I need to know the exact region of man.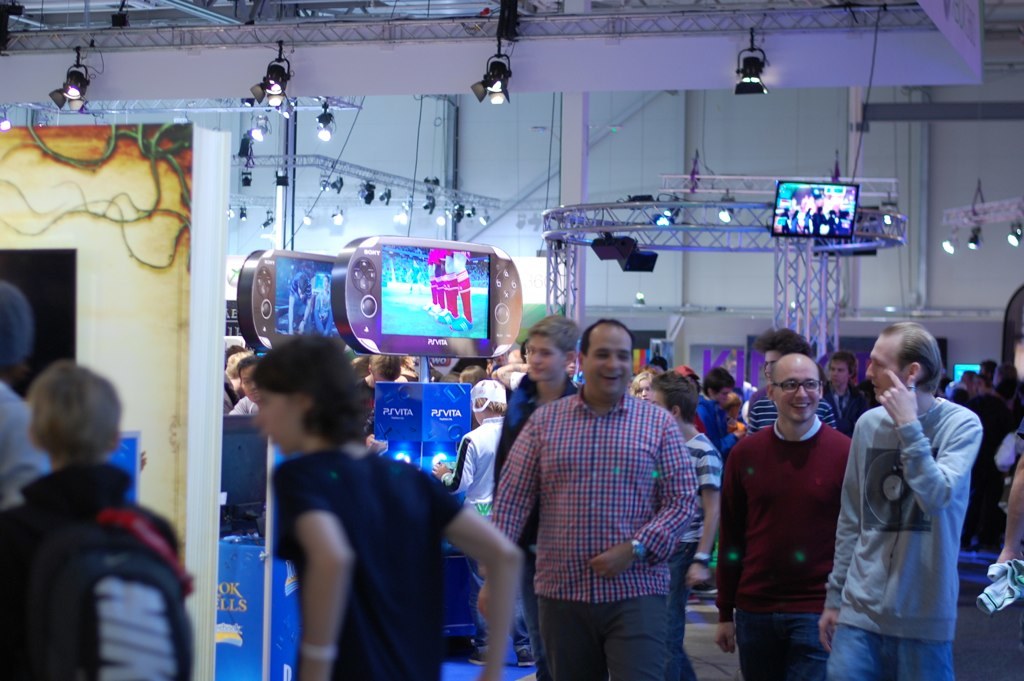
Region: 818:319:985:680.
